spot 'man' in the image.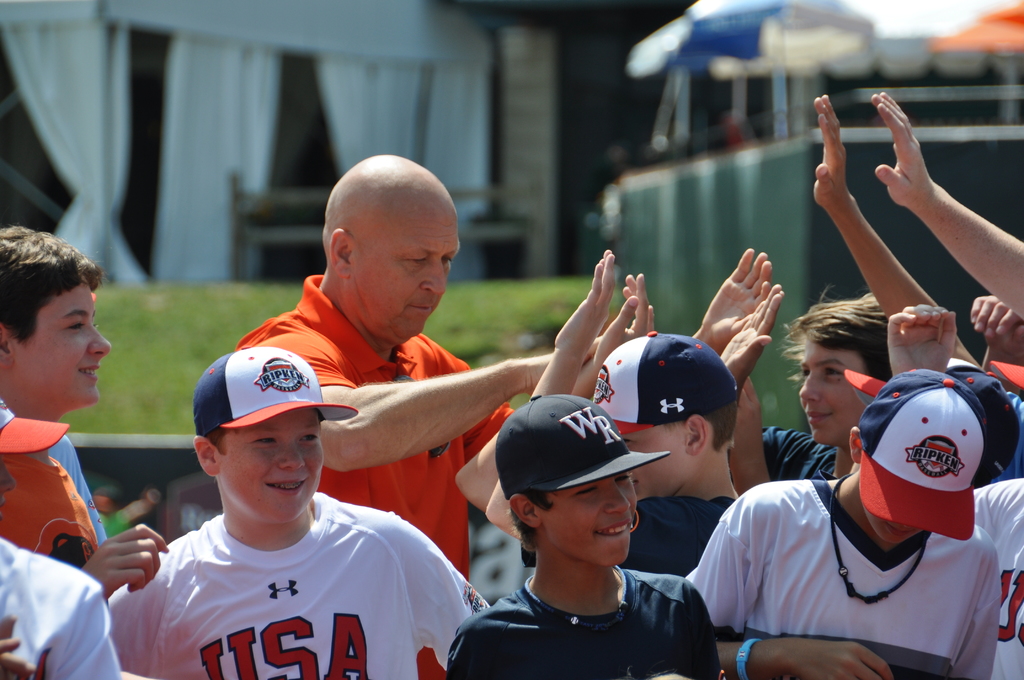
'man' found at select_region(687, 366, 1004, 679).
